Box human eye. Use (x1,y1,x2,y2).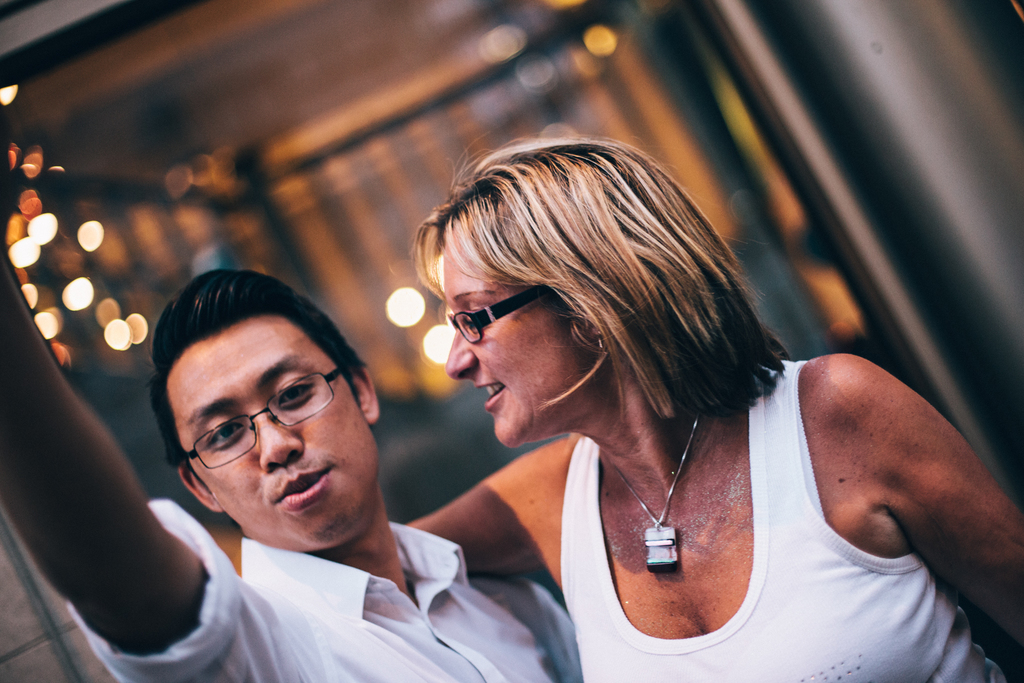
(278,374,319,409).
